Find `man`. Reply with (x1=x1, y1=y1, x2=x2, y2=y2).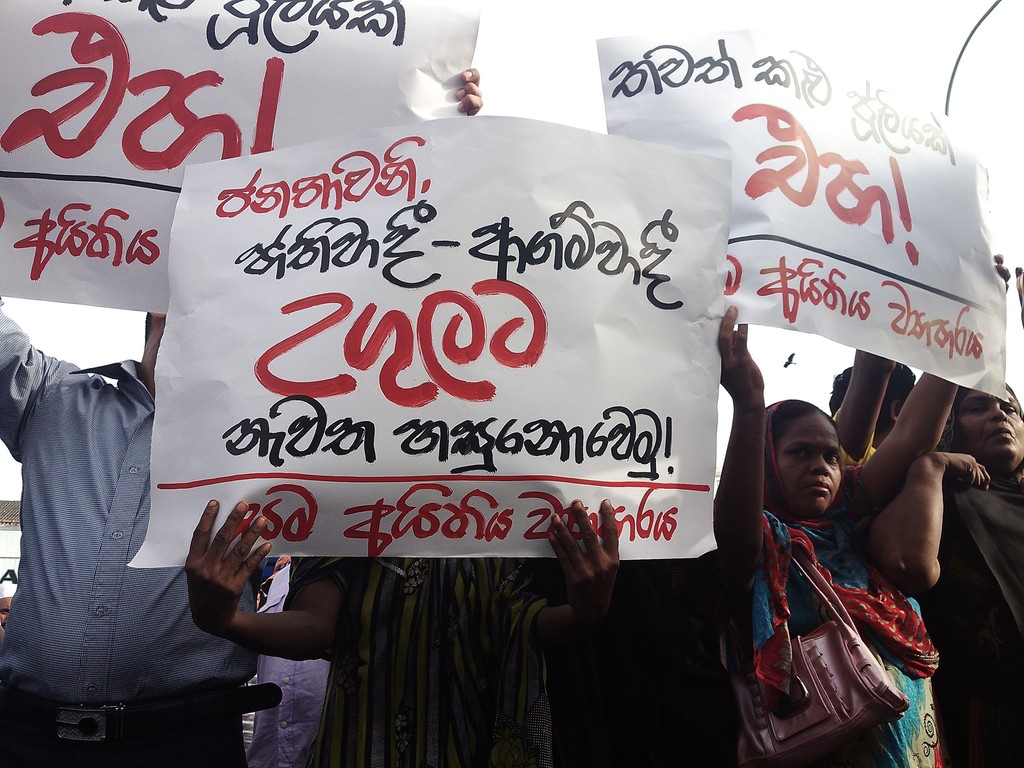
(x1=0, y1=294, x2=284, y2=763).
